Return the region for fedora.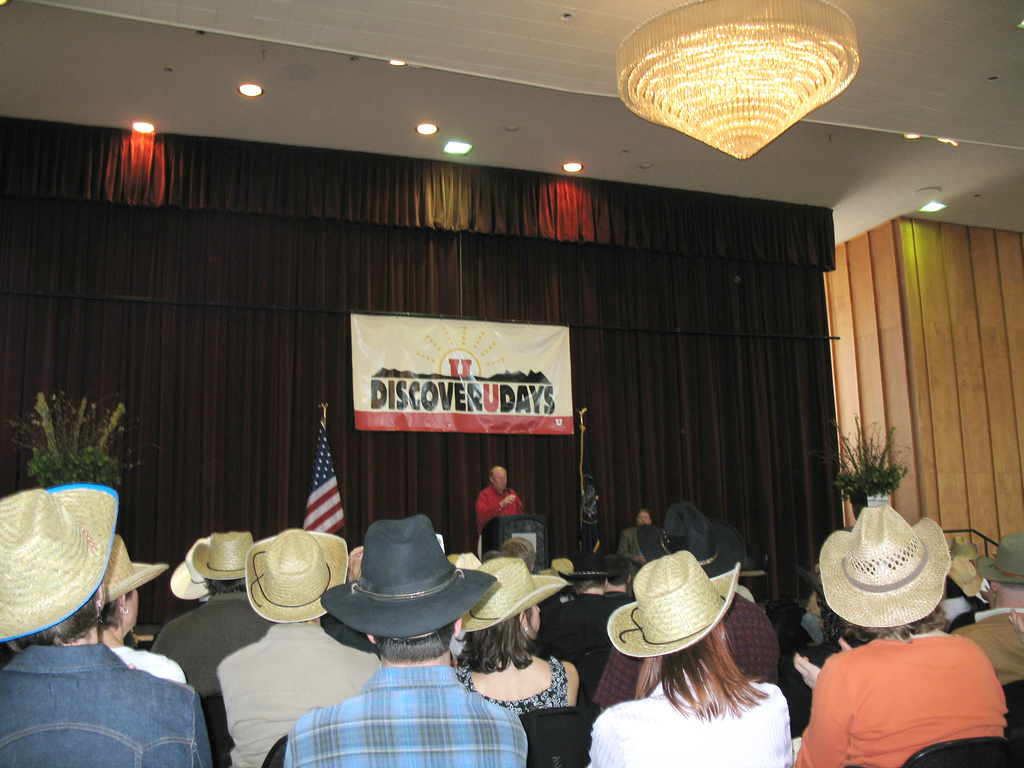
rect(636, 500, 742, 577).
